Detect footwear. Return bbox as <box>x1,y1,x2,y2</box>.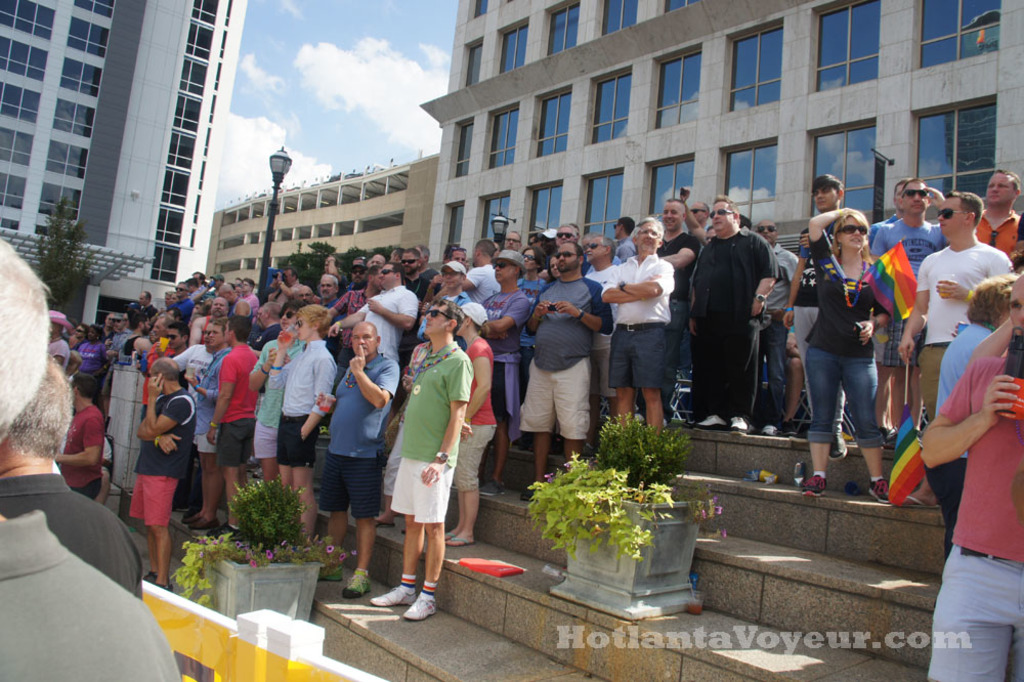
<box>373,577,415,603</box>.
